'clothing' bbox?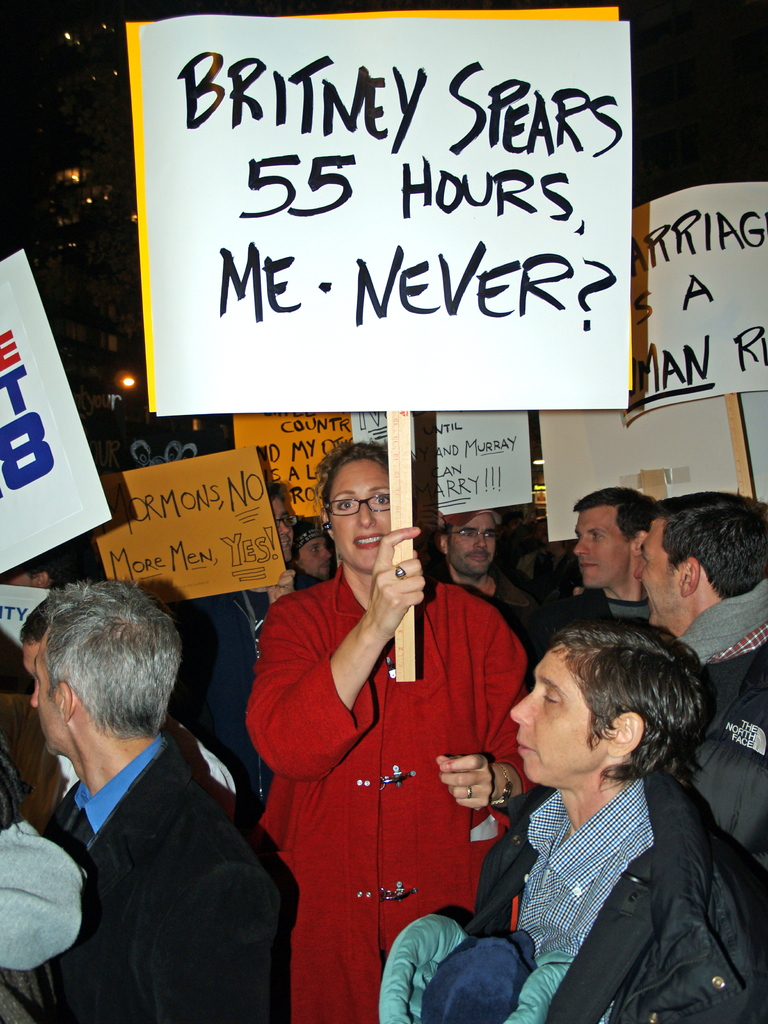
select_region(12, 739, 299, 1023)
